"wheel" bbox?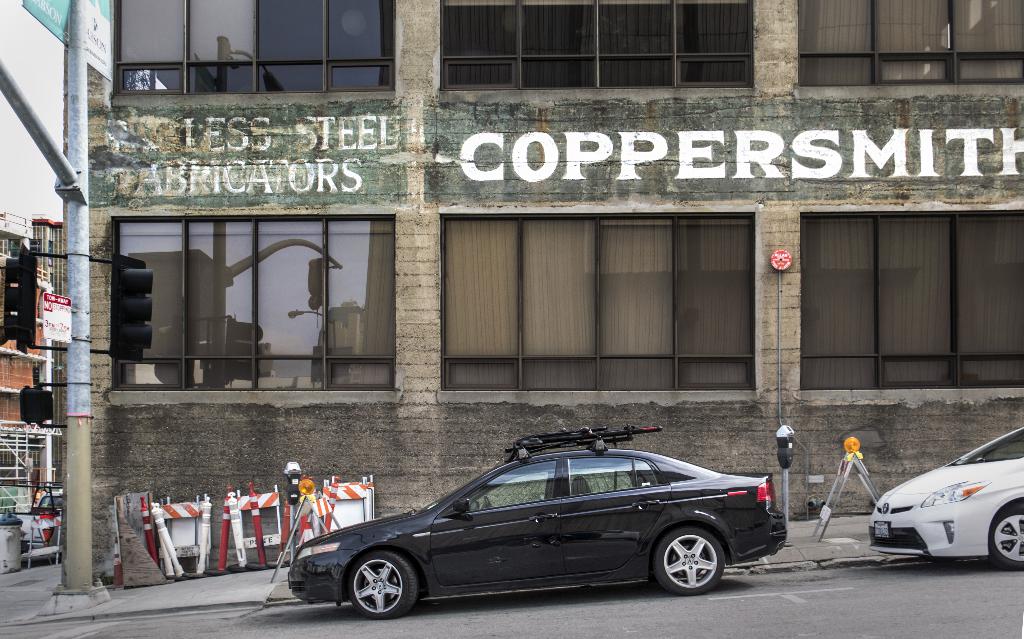
select_region(345, 547, 422, 621)
